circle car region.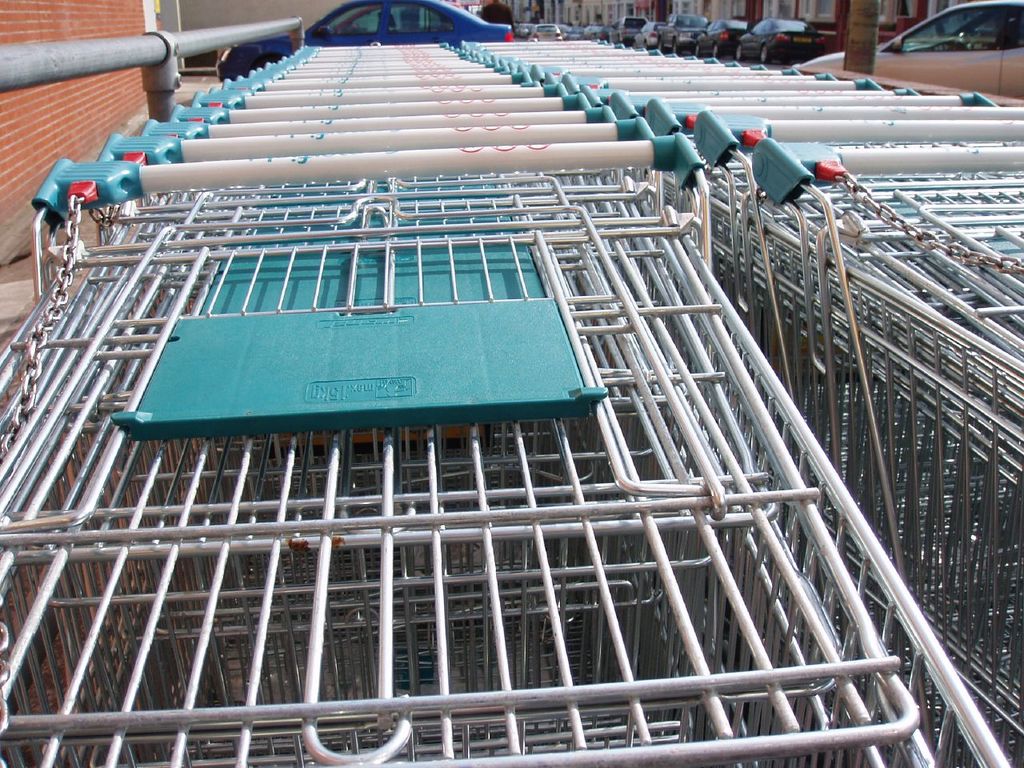
Region: locate(521, 0, 1023, 96).
